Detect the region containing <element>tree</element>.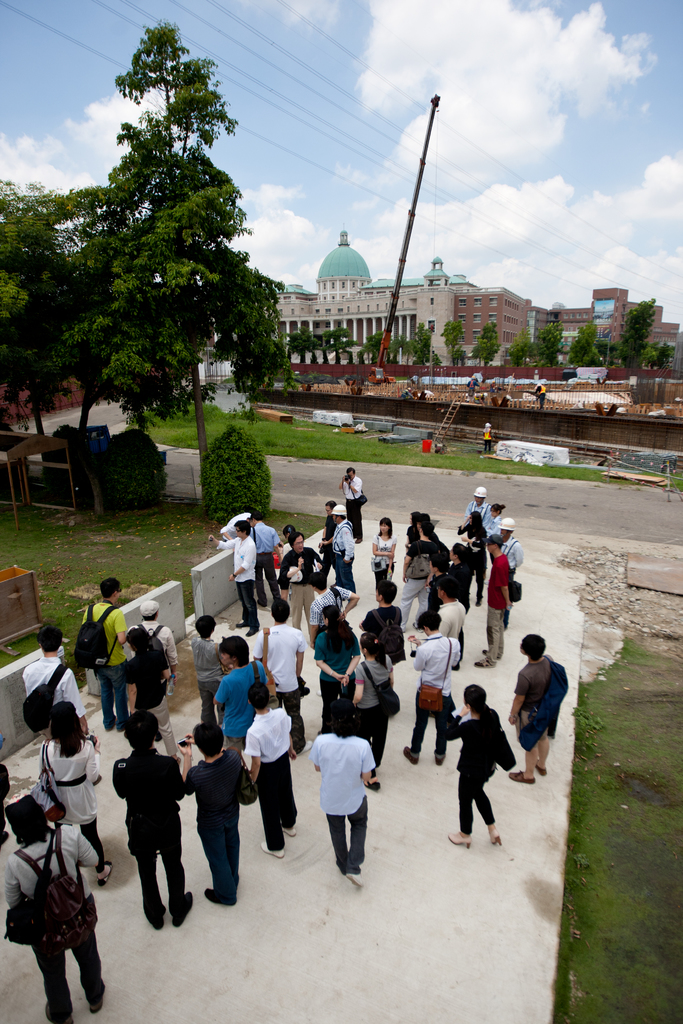
(x1=480, y1=323, x2=508, y2=364).
